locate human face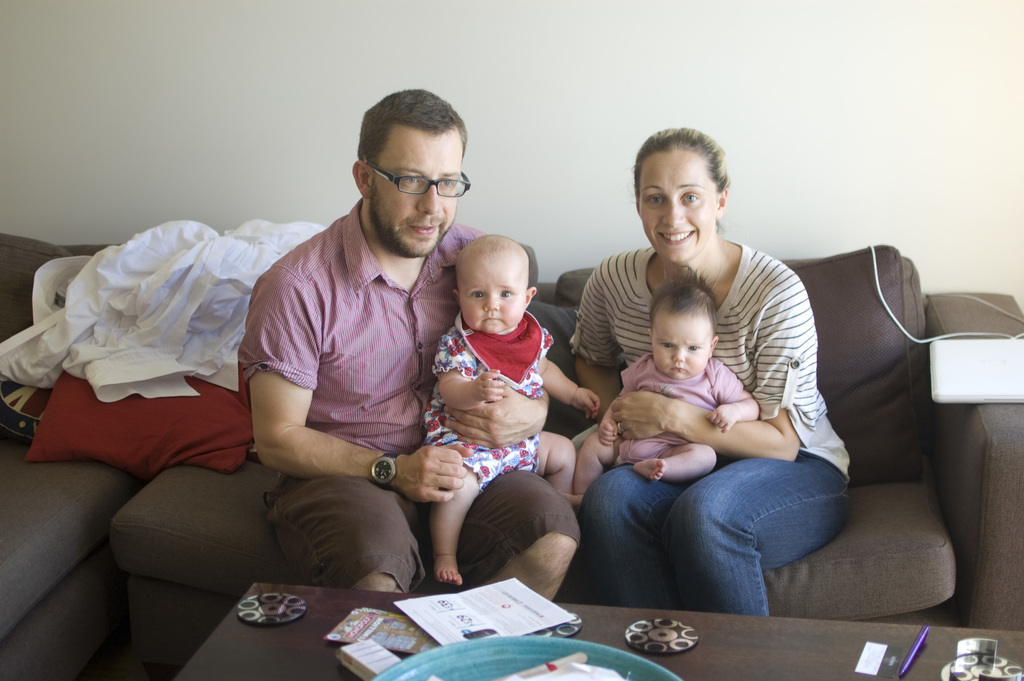
Rect(463, 261, 526, 329)
